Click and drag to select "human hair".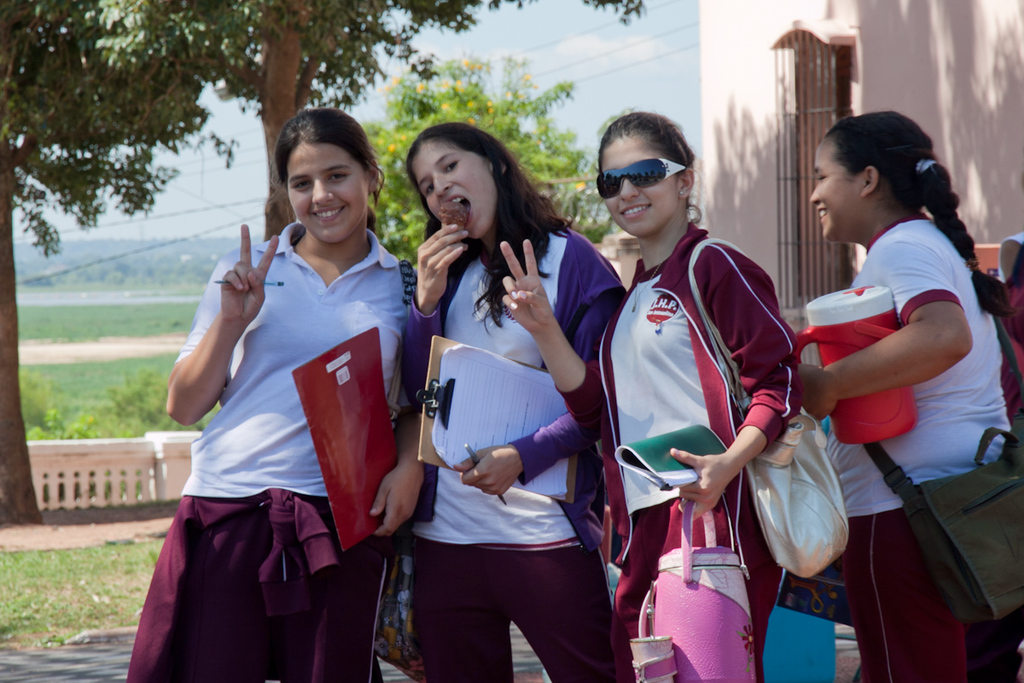
Selection: bbox=(276, 106, 385, 232).
